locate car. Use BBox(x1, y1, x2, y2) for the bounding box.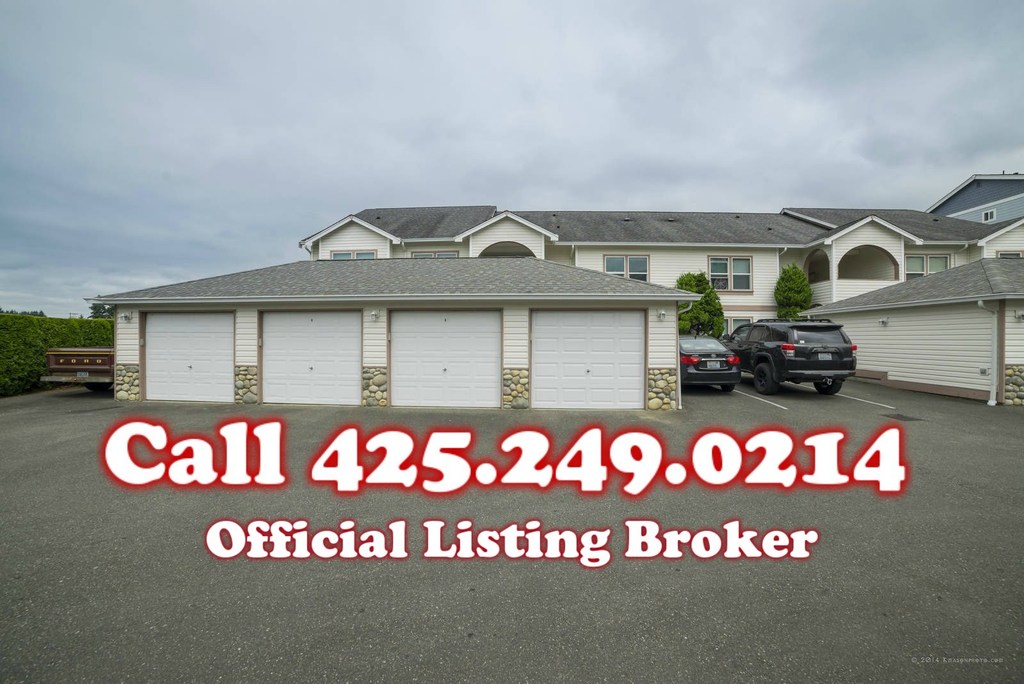
BBox(678, 327, 742, 391).
